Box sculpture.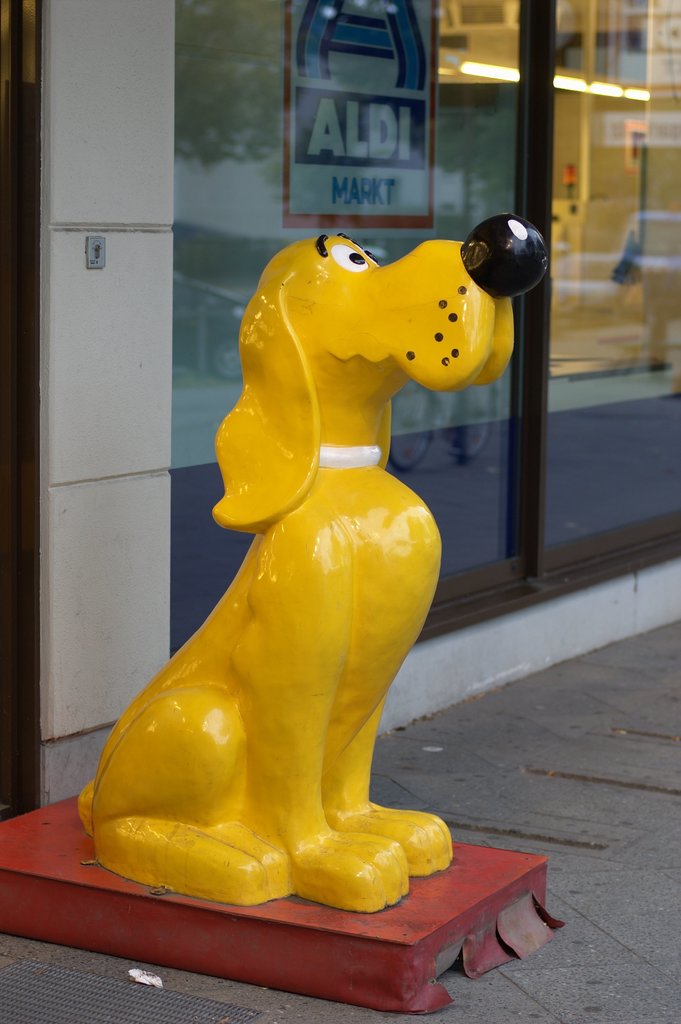
pyautogui.locateOnScreen(57, 204, 527, 963).
